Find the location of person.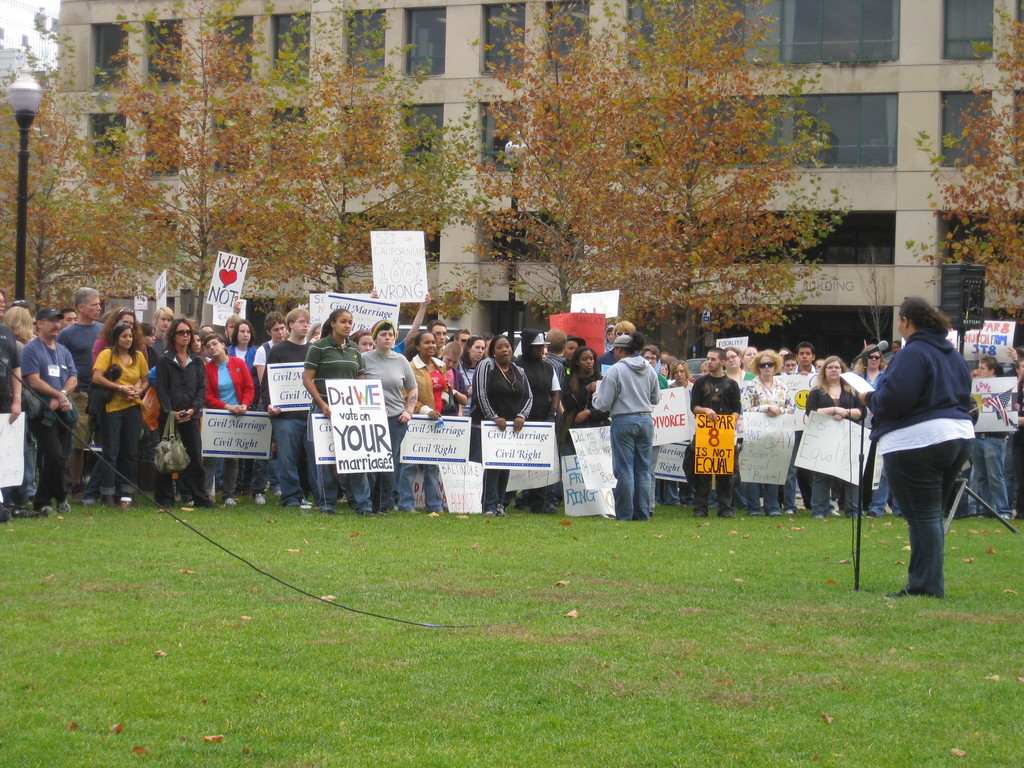
Location: region(223, 312, 241, 348).
